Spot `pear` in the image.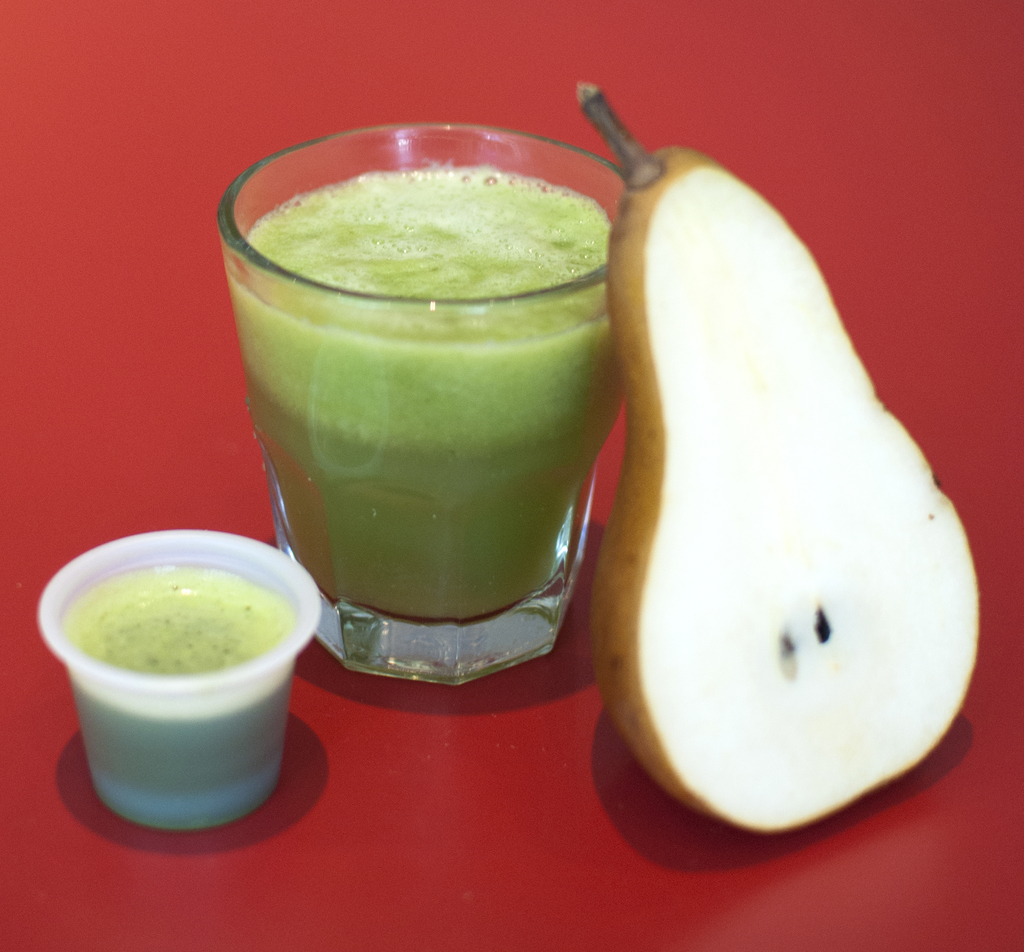
`pear` found at 579, 80, 986, 833.
